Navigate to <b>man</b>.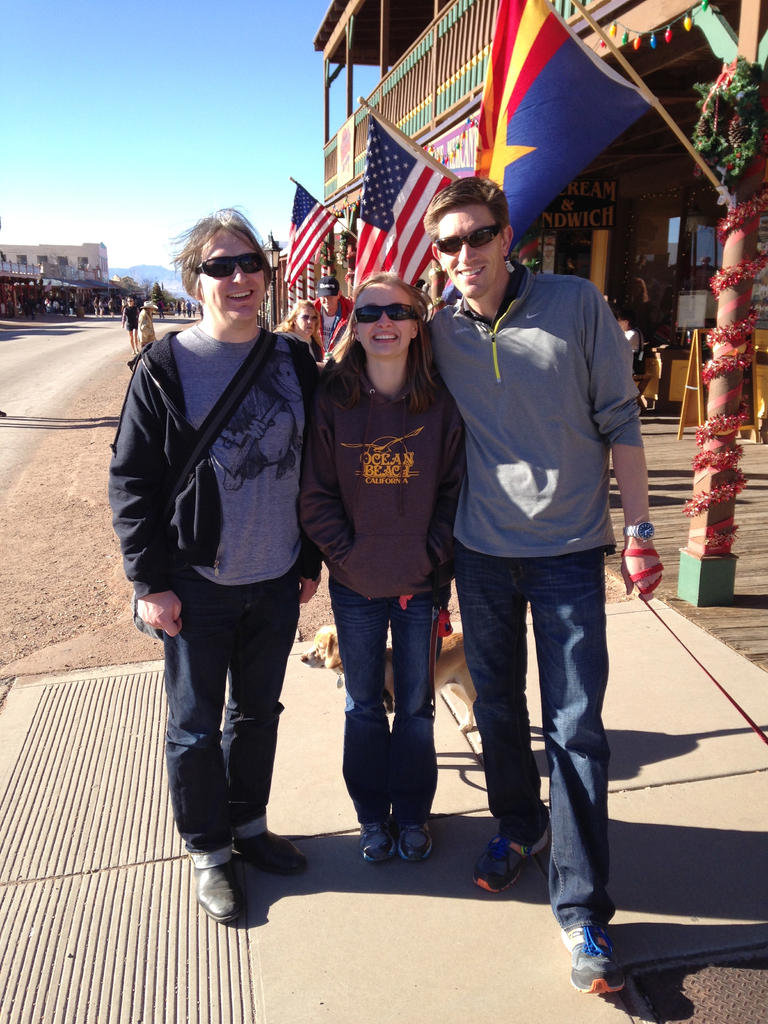
Navigation target: <box>313,275,356,349</box>.
